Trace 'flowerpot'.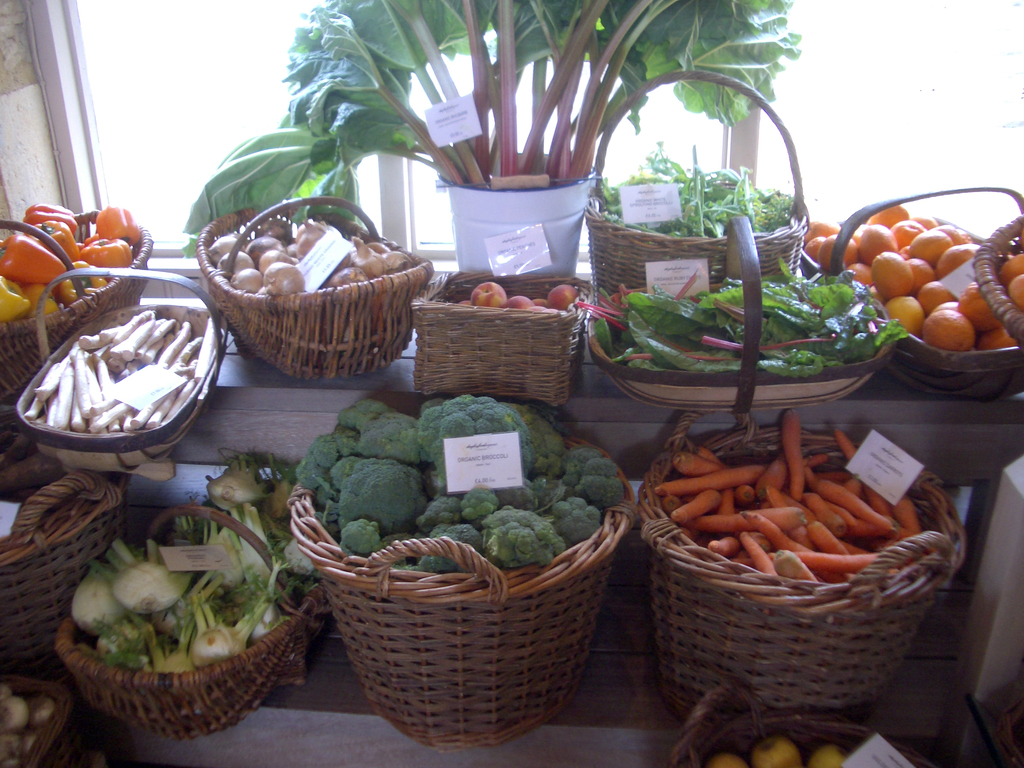
Traced to {"x1": 434, "y1": 164, "x2": 596, "y2": 293}.
